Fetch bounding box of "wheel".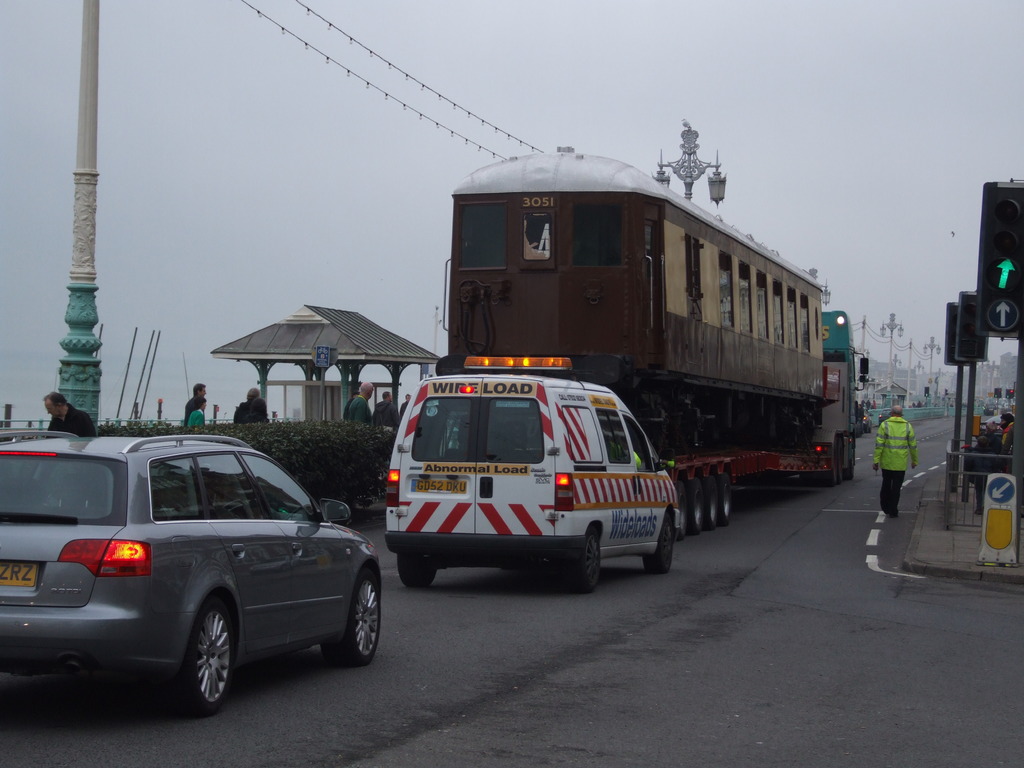
Bbox: bbox=[706, 475, 719, 528].
